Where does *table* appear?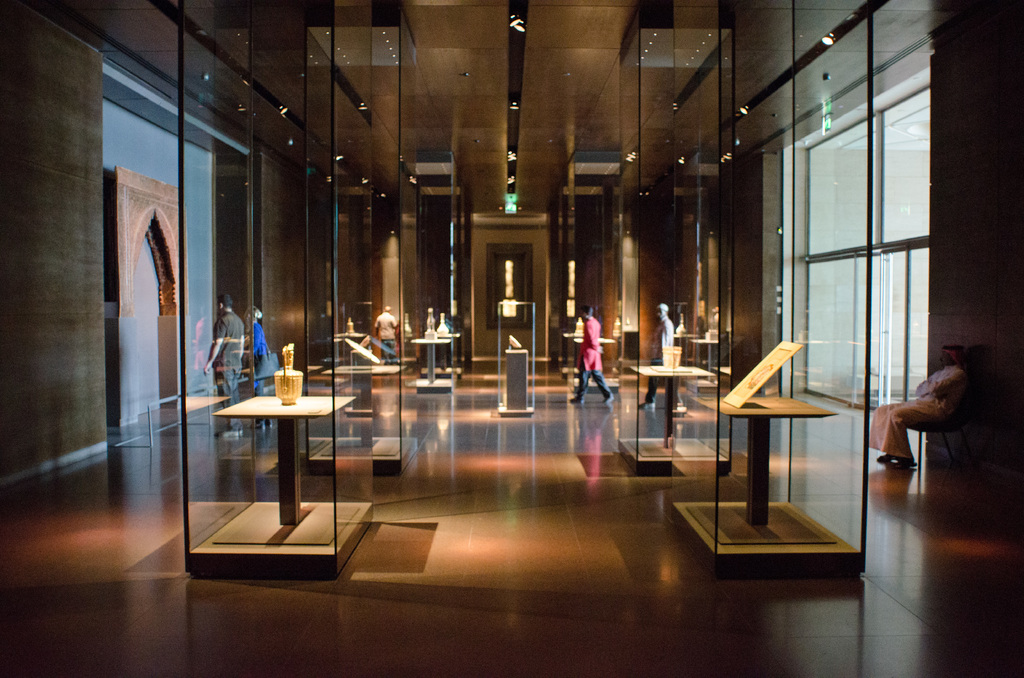
Appears at <box>614,368,723,473</box>.
